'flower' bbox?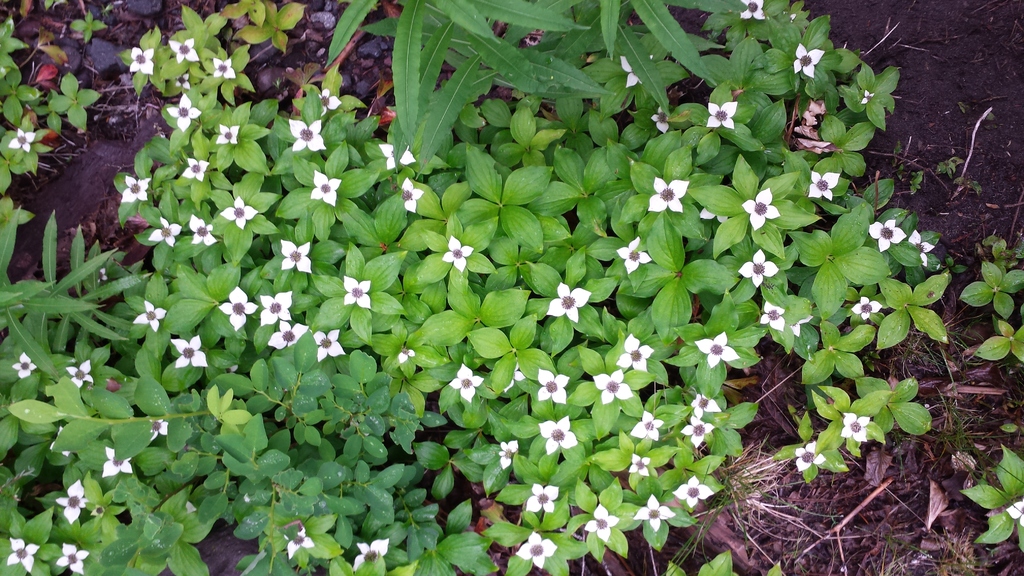
[left=376, top=143, right=395, bottom=170]
